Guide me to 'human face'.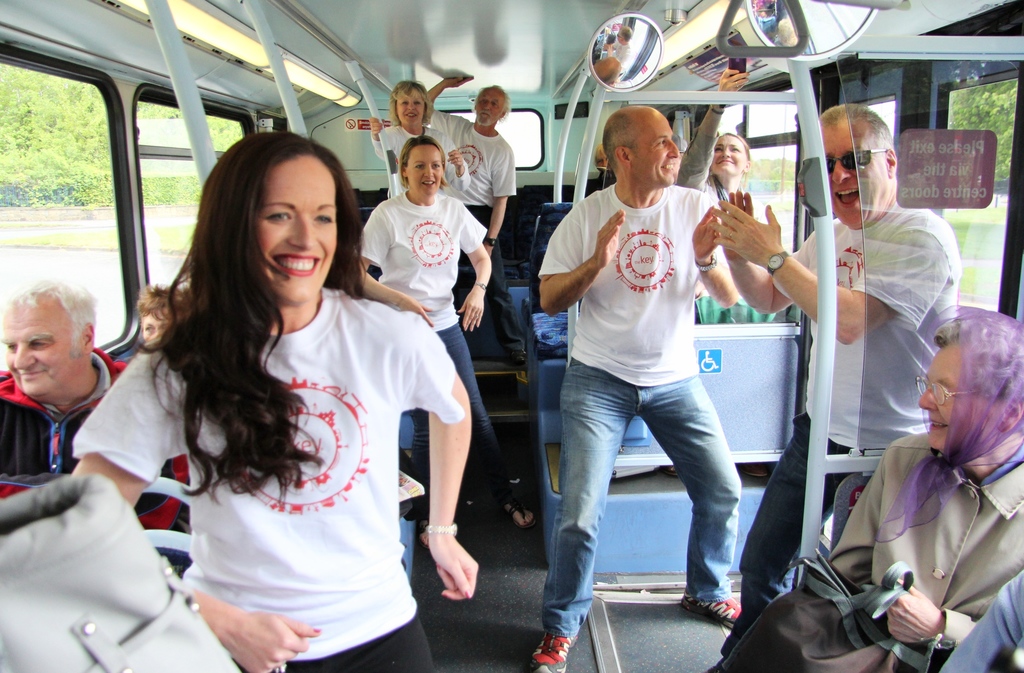
Guidance: bbox=(477, 88, 504, 125).
